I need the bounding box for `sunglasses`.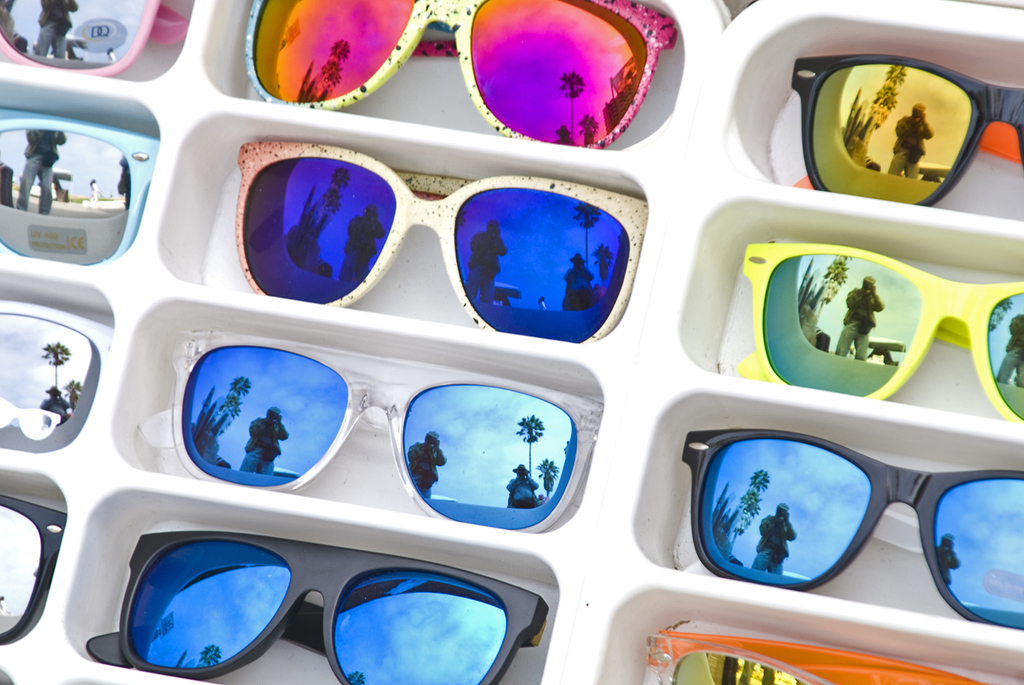
Here it is: x1=0, y1=496, x2=67, y2=643.
